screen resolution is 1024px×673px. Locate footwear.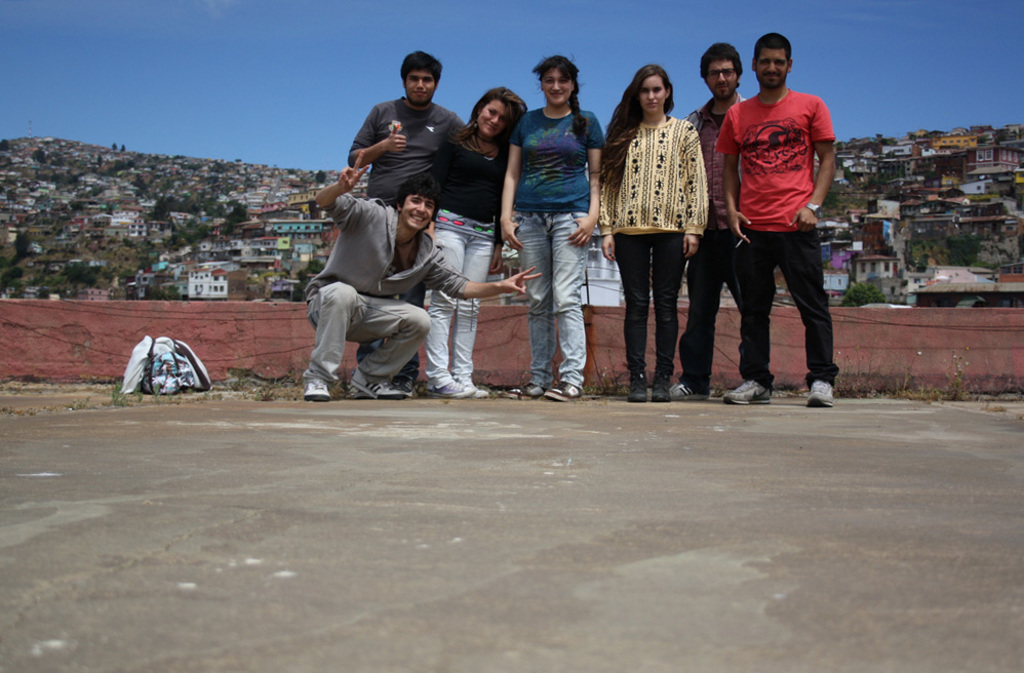
[left=651, top=377, right=672, bottom=400].
